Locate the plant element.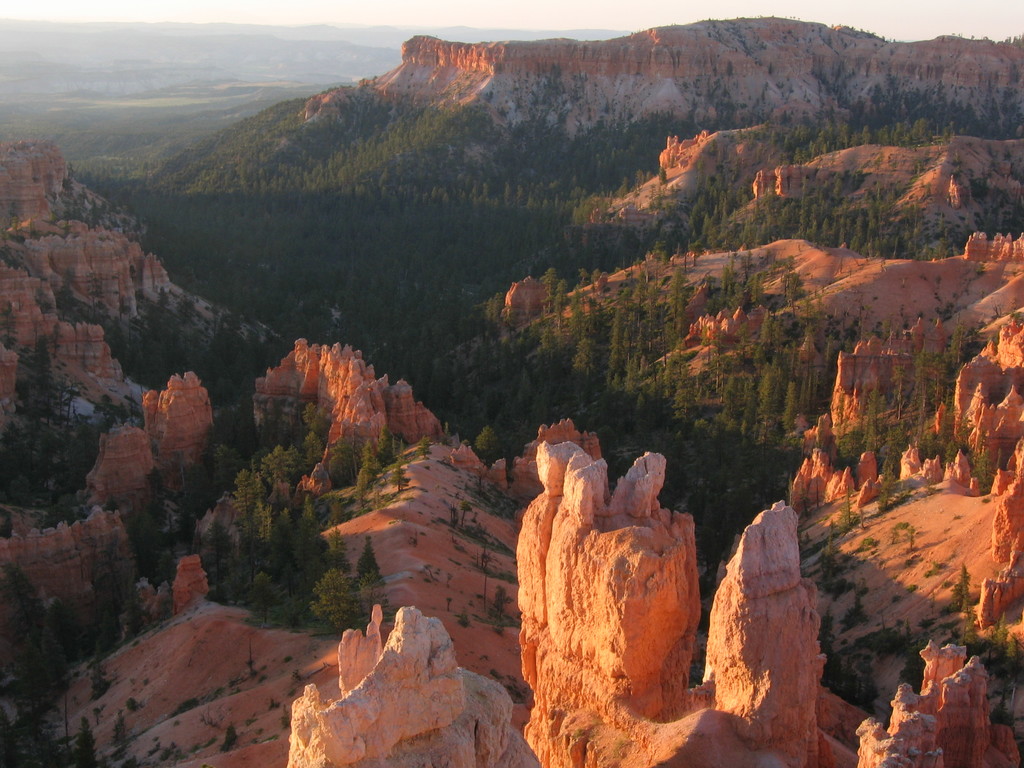
Element bbox: (447, 506, 457, 532).
